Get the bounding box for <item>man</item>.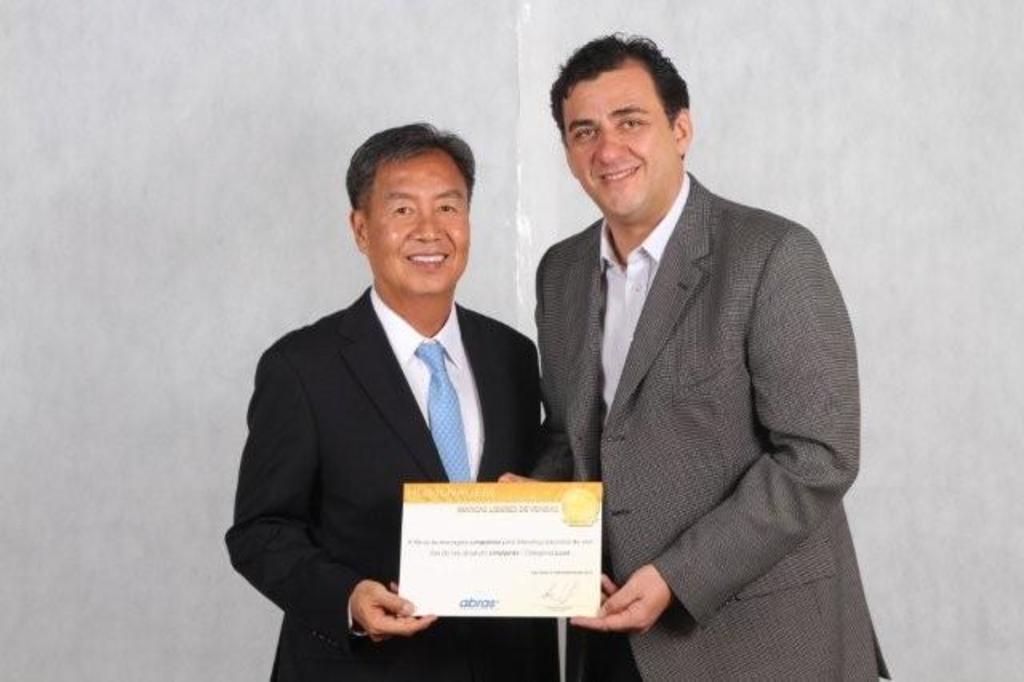
pyautogui.locateOnScreen(235, 125, 549, 661).
